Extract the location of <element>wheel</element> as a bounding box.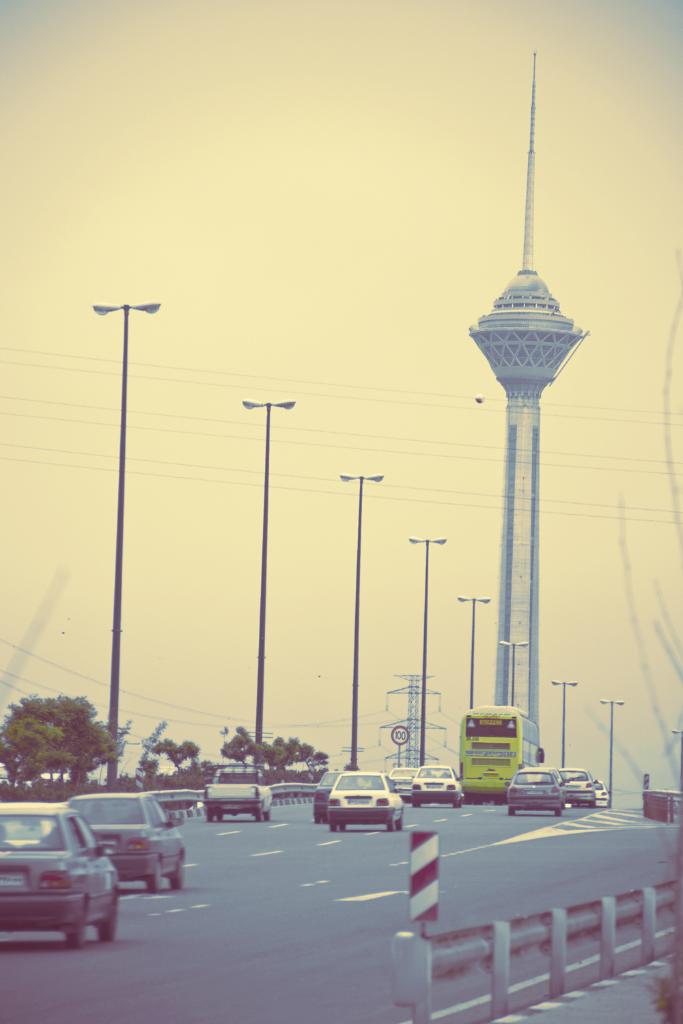
x1=398, y1=819, x2=403, y2=827.
